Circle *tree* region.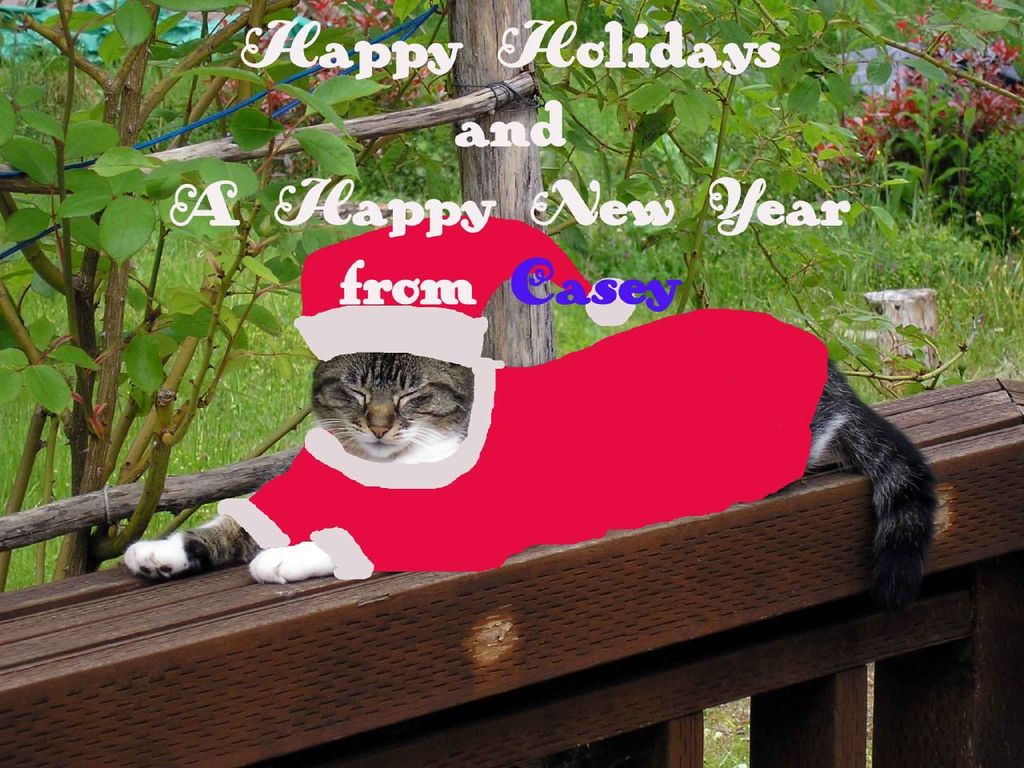
Region: box(0, 0, 1023, 590).
